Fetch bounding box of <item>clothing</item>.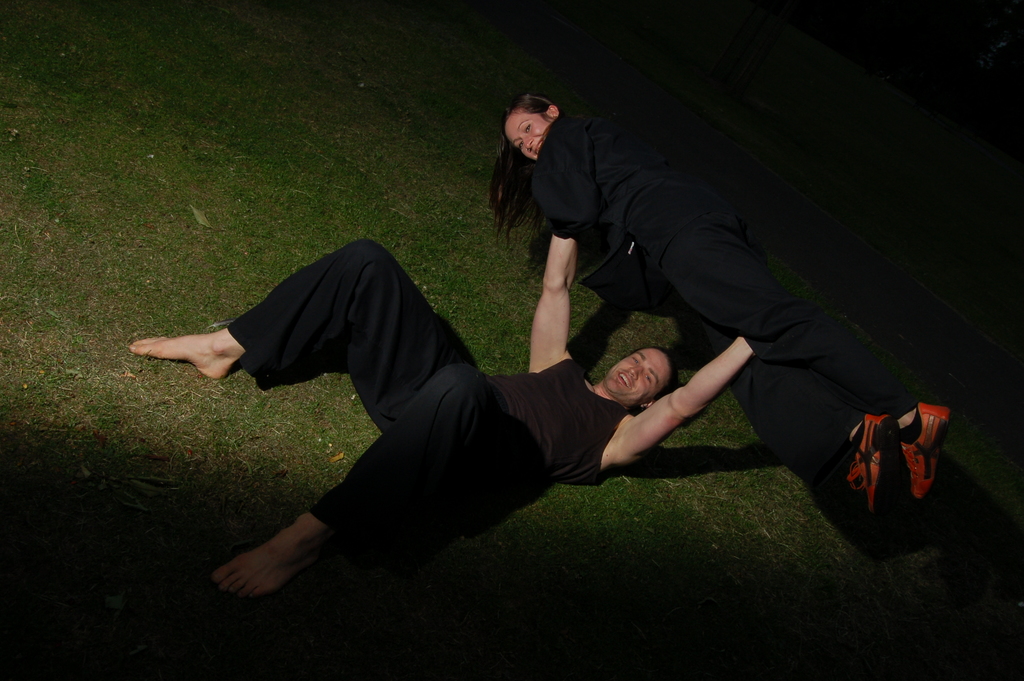
Bbox: left=163, top=179, right=664, bottom=569.
